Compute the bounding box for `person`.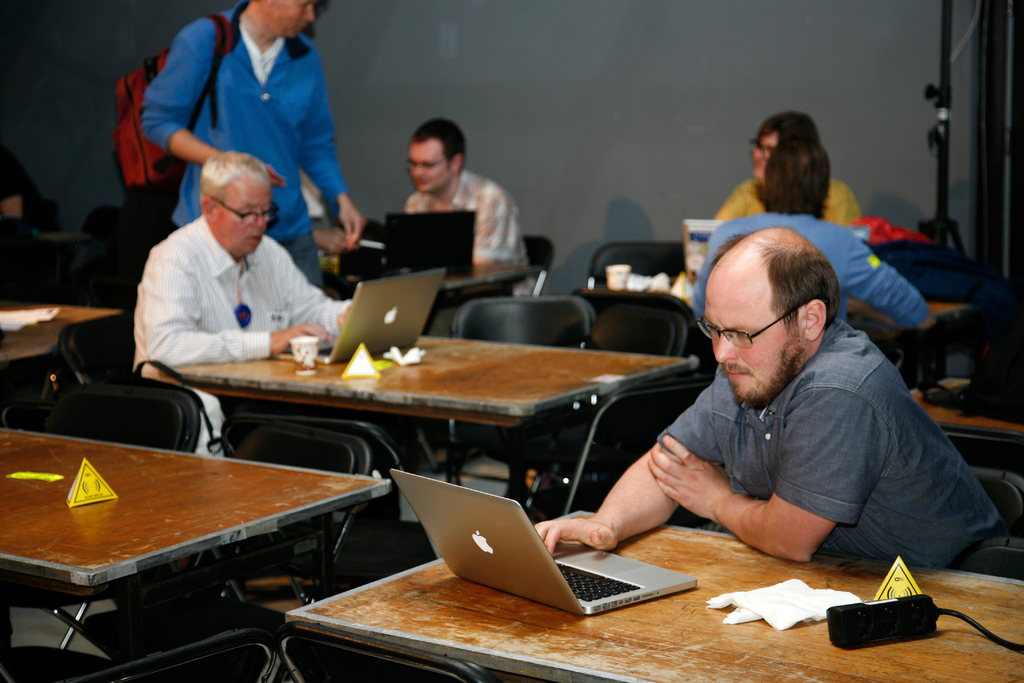
bbox=(526, 213, 1016, 570).
